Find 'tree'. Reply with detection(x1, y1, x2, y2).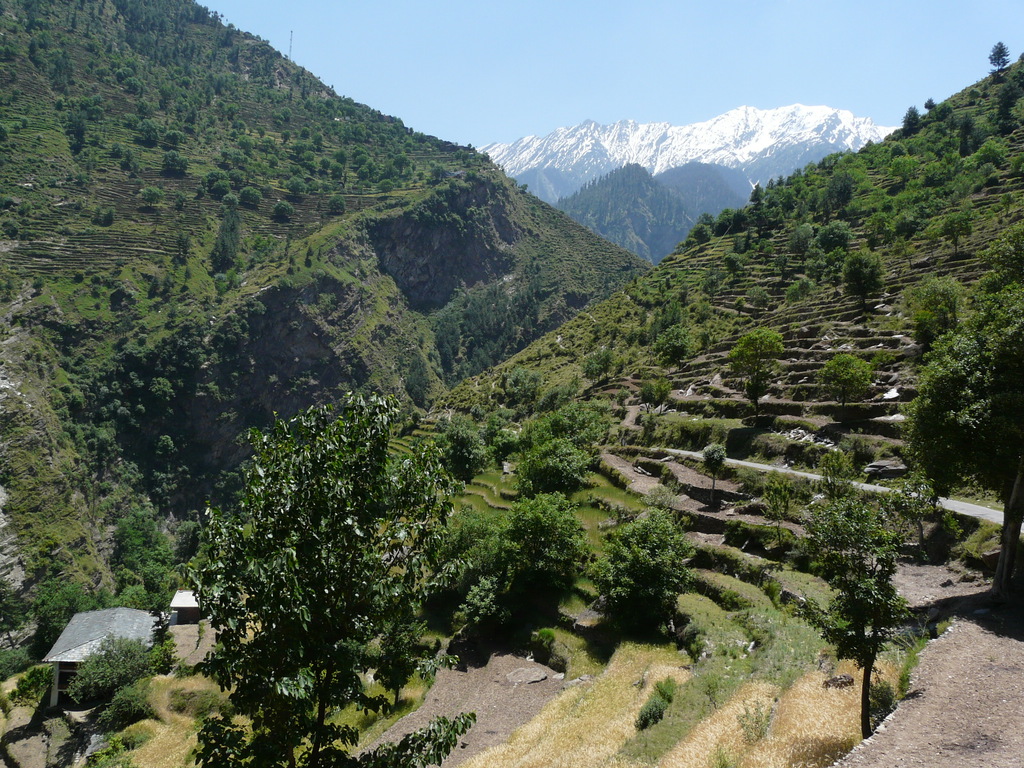
detection(124, 157, 136, 172).
